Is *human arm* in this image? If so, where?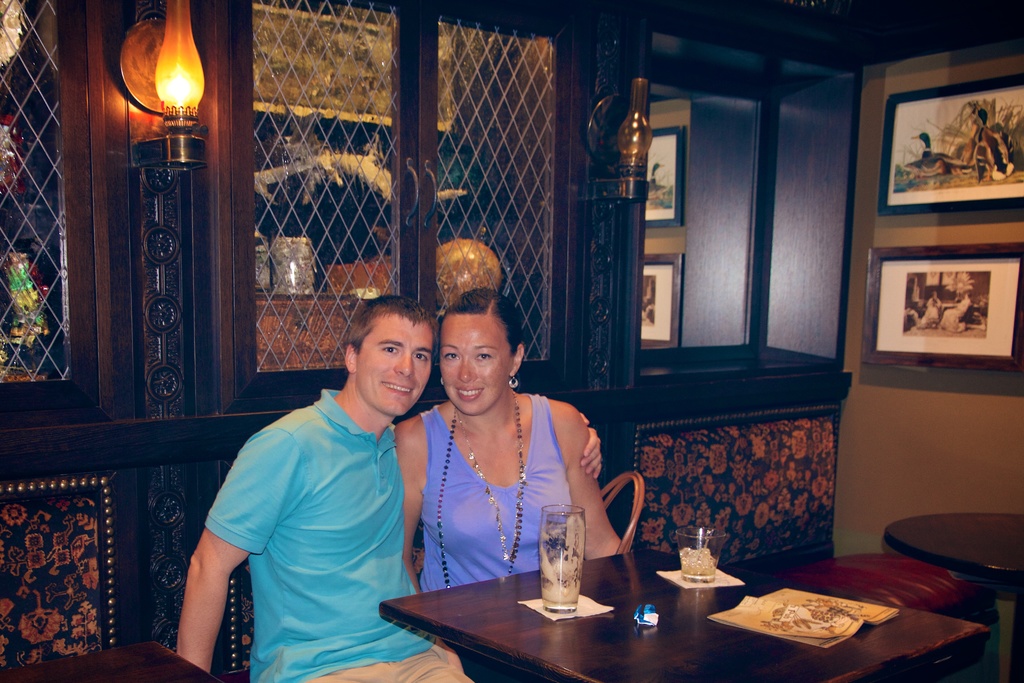
Yes, at 540 392 623 561.
